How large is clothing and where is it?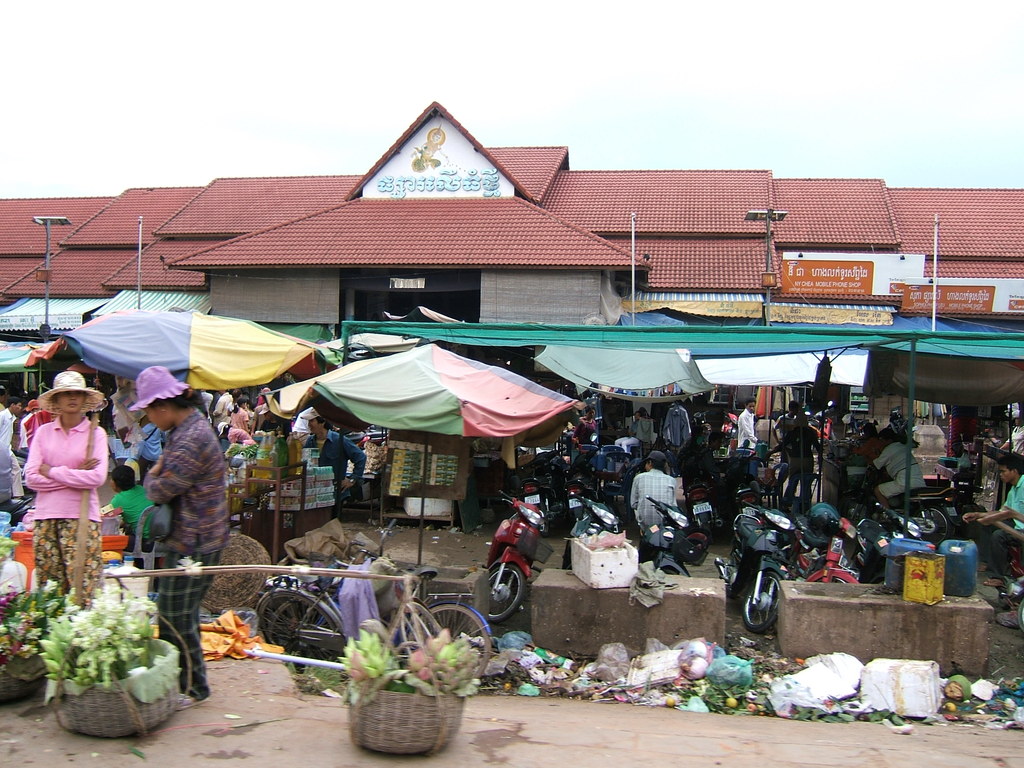
Bounding box: locate(630, 467, 689, 529).
